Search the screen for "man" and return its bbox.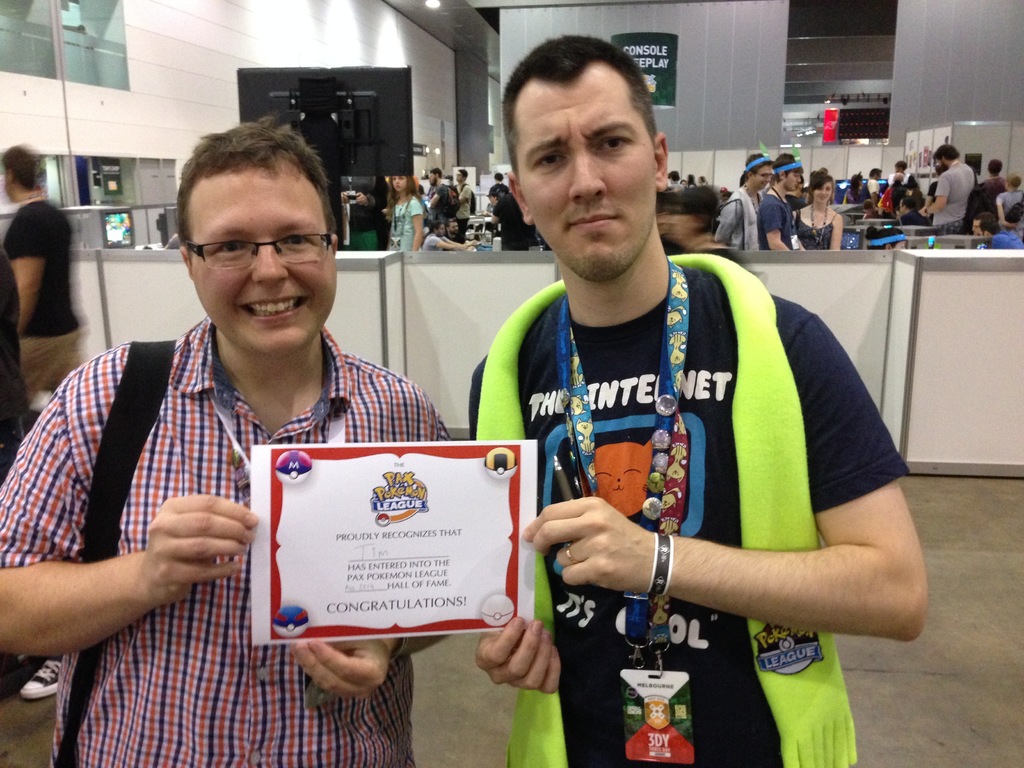
Found: <region>0, 145, 88, 410</region>.
